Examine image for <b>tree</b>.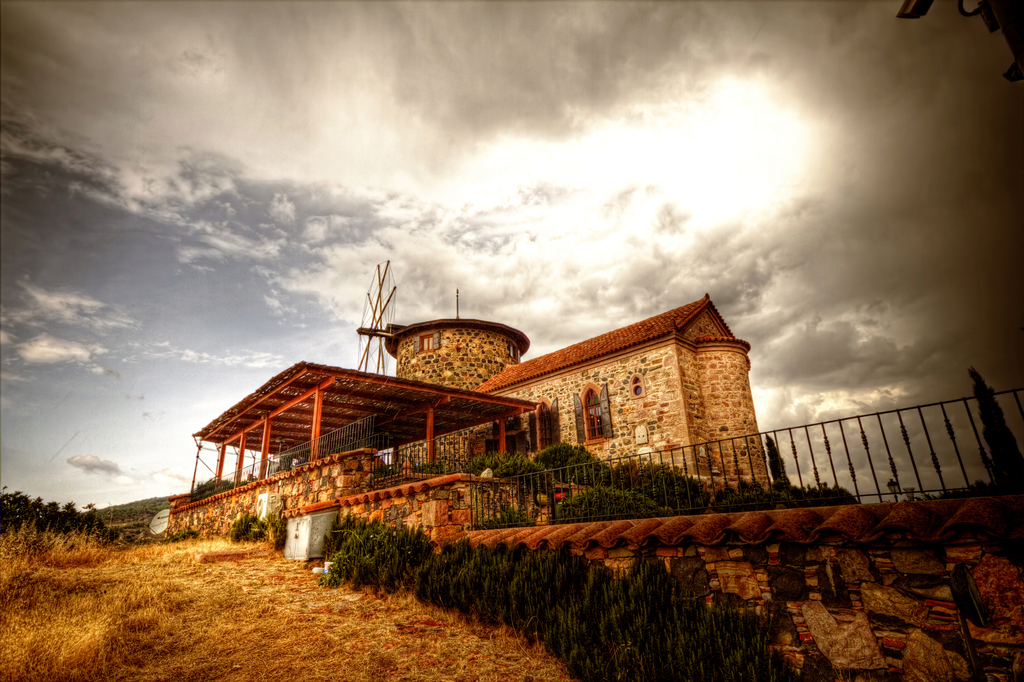
Examination result: l=543, t=493, r=646, b=533.
